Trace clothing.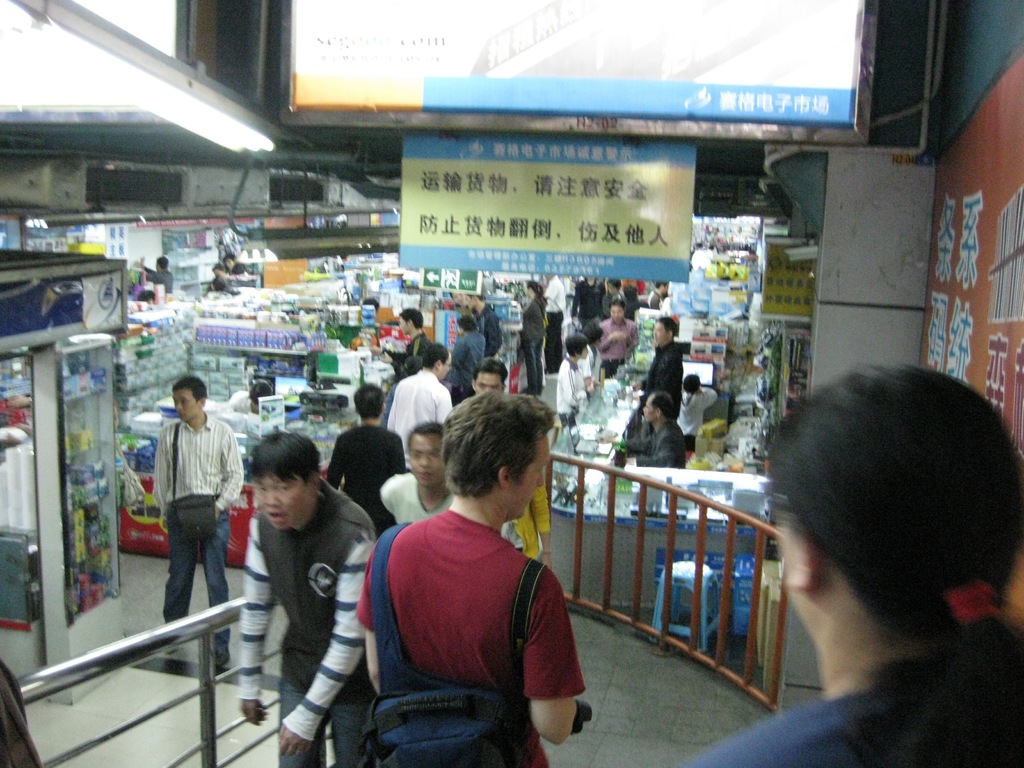
Traced to {"left": 602, "top": 290, "right": 634, "bottom": 319}.
